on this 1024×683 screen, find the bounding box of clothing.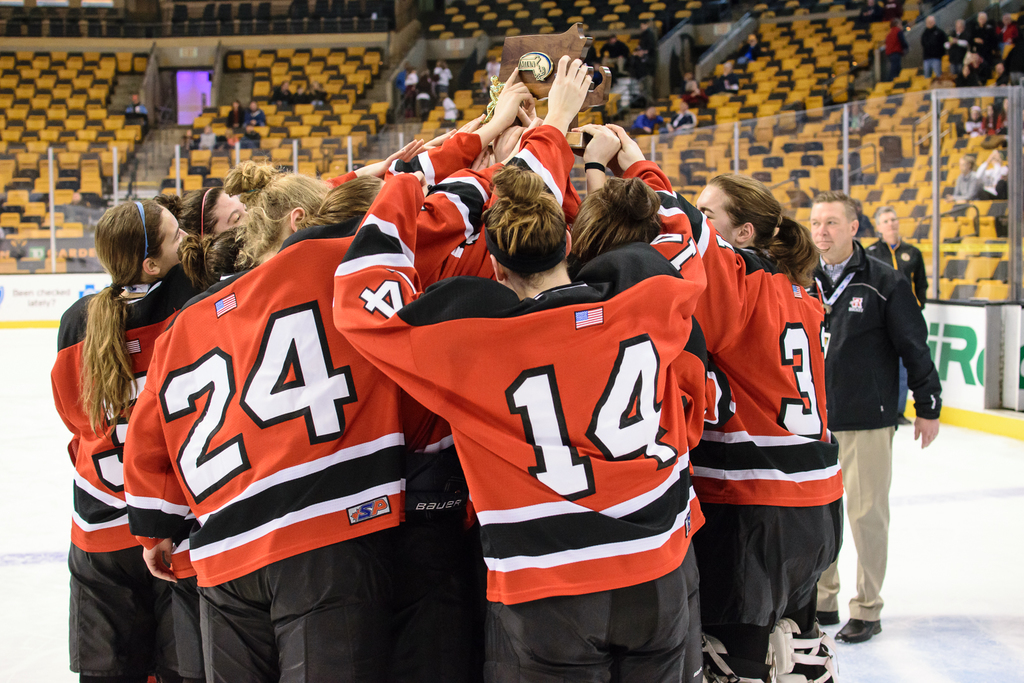
Bounding box: pyautogui.locateOnScreen(141, 232, 454, 670).
